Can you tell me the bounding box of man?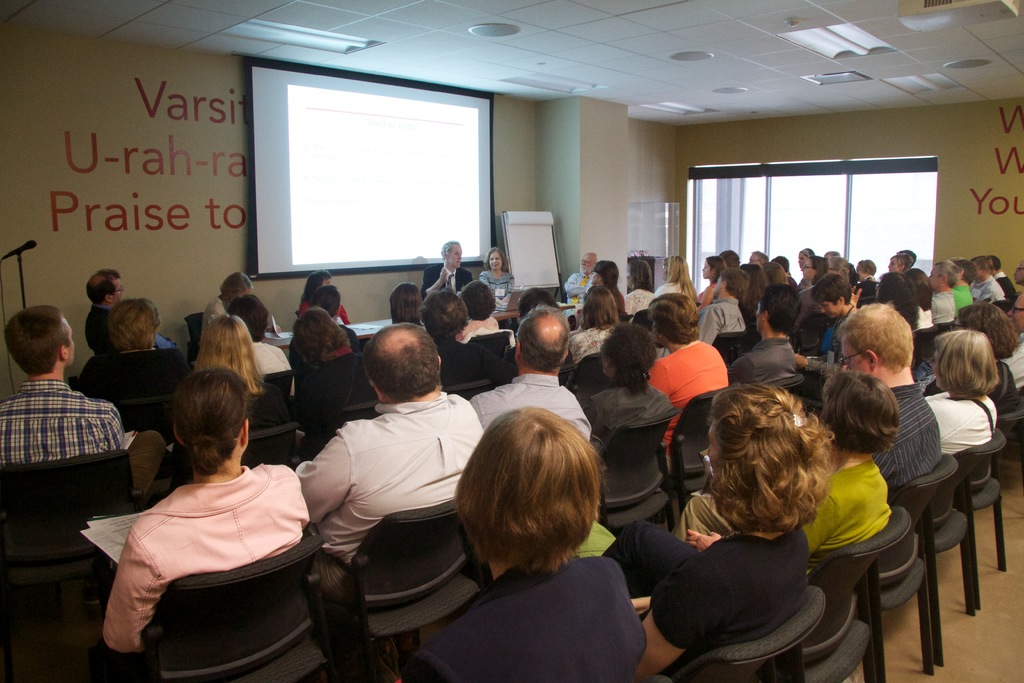
select_region(806, 273, 867, 377).
